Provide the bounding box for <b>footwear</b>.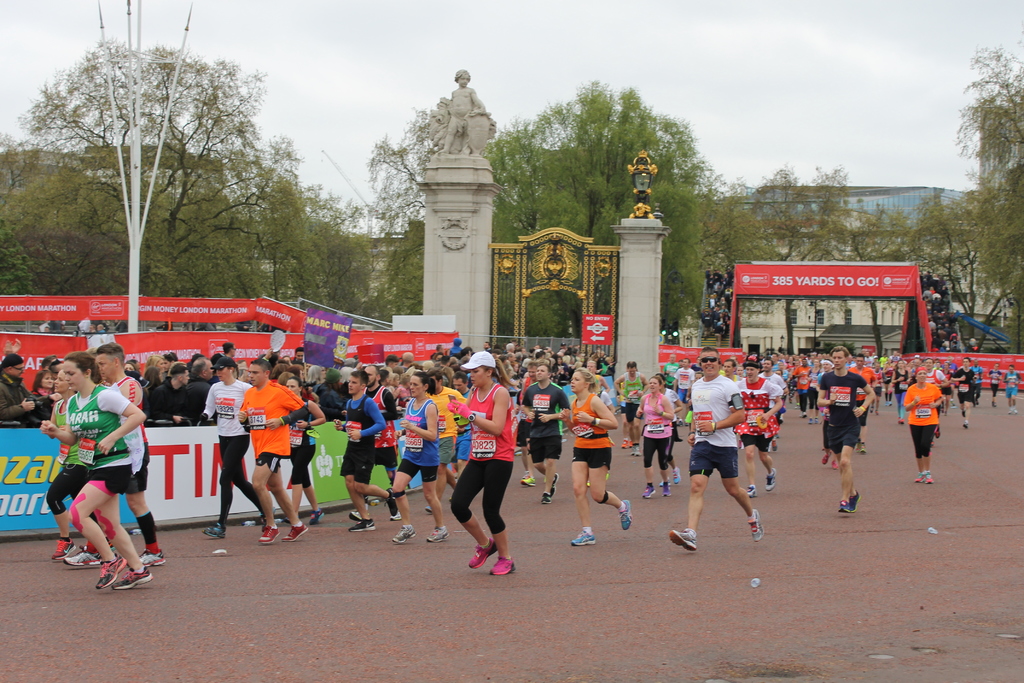
493:558:514:575.
